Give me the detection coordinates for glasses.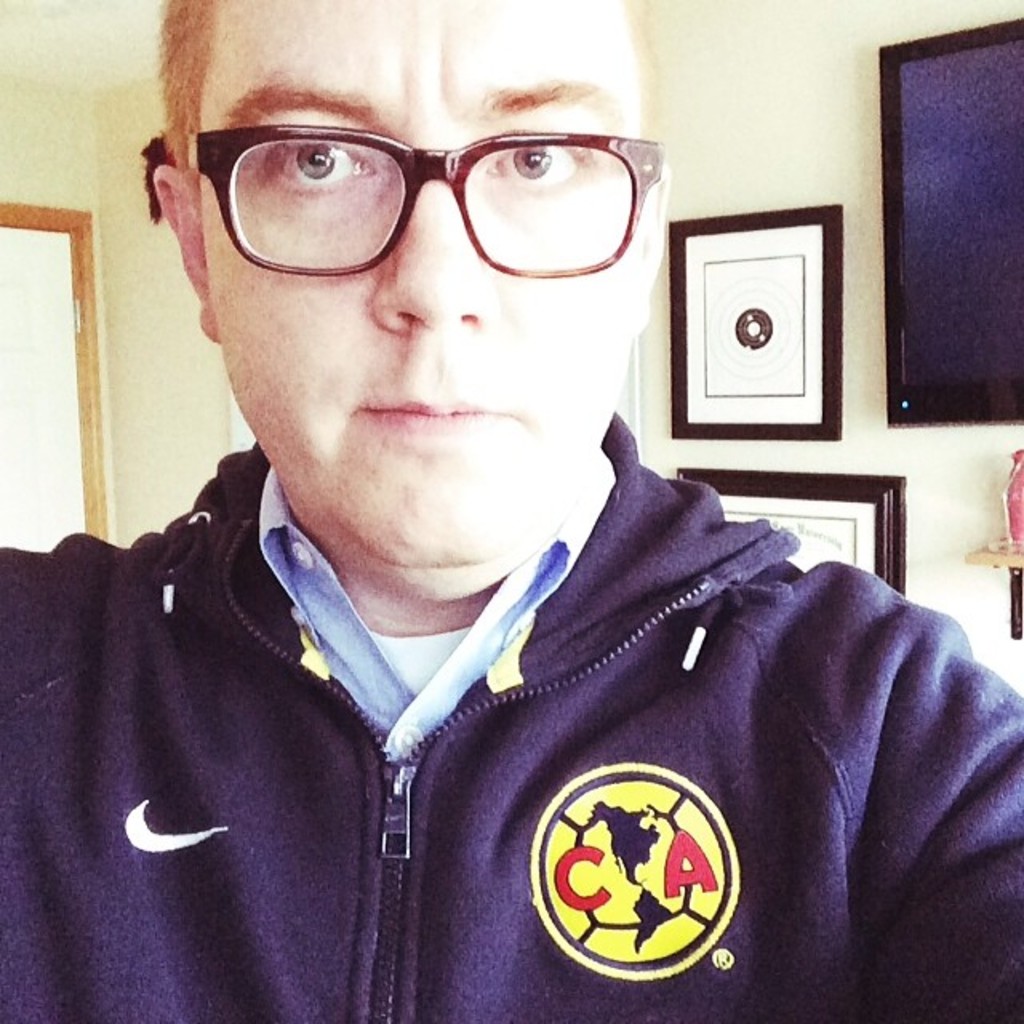
BBox(155, 99, 669, 266).
